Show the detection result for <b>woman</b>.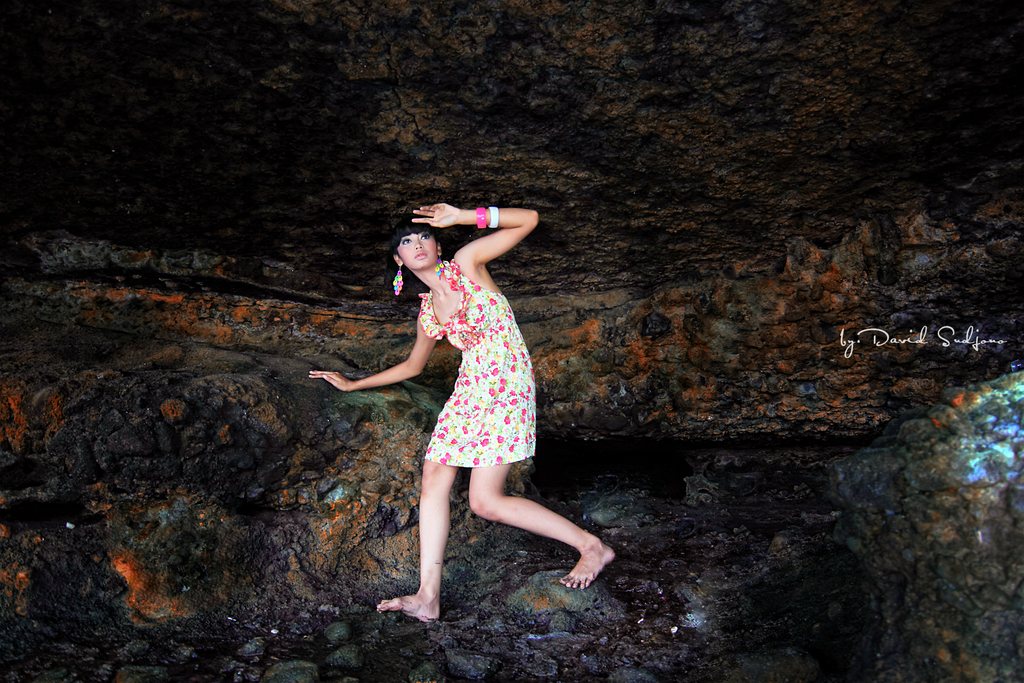
<box>345,183,593,625</box>.
